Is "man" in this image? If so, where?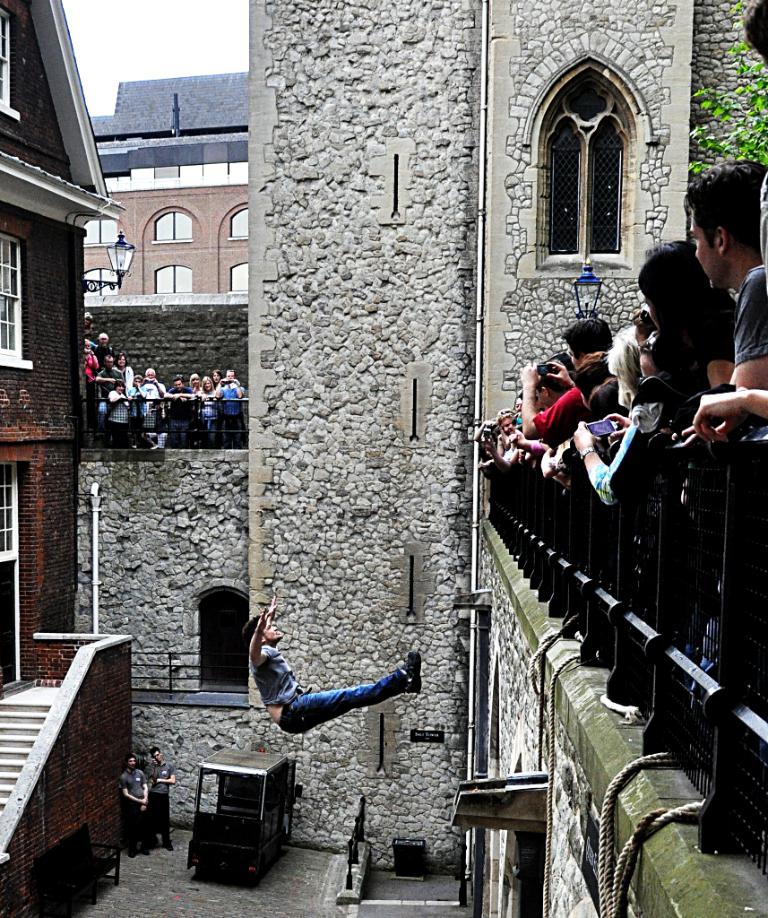
Yes, at detection(669, 163, 767, 449).
